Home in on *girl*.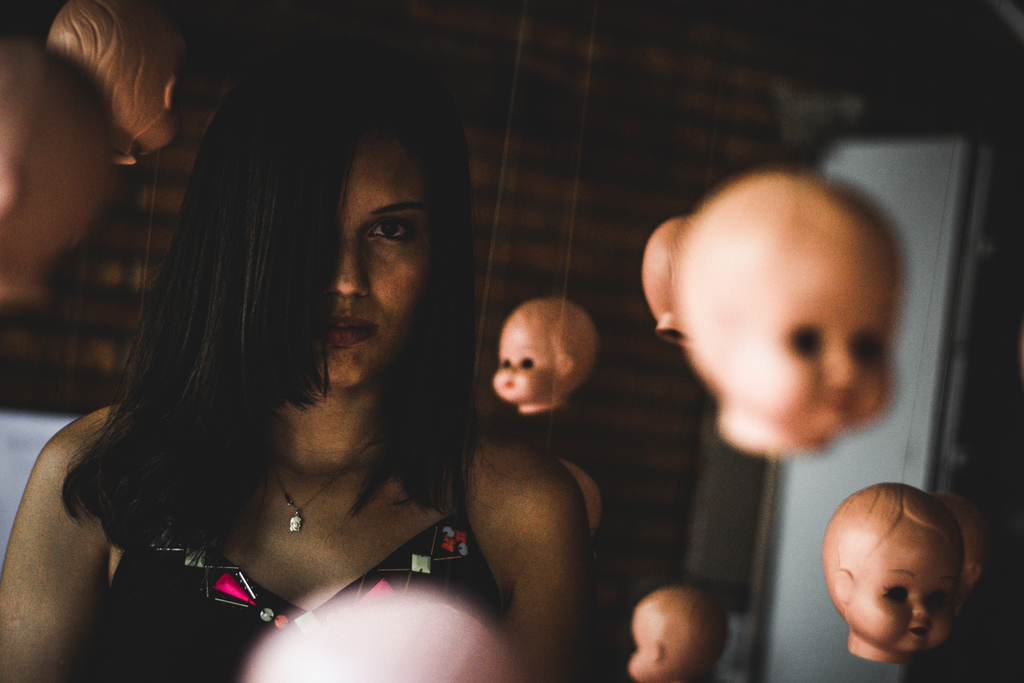
Homed in at bbox(0, 32, 598, 682).
